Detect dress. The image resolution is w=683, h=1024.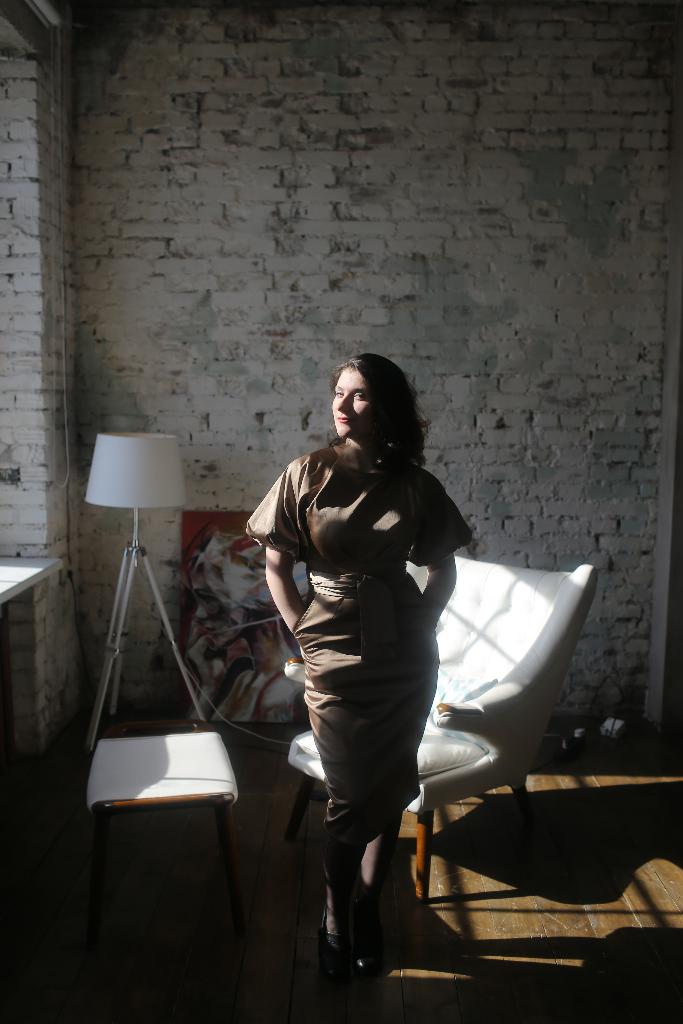
box(244, 445, 477, 846).
